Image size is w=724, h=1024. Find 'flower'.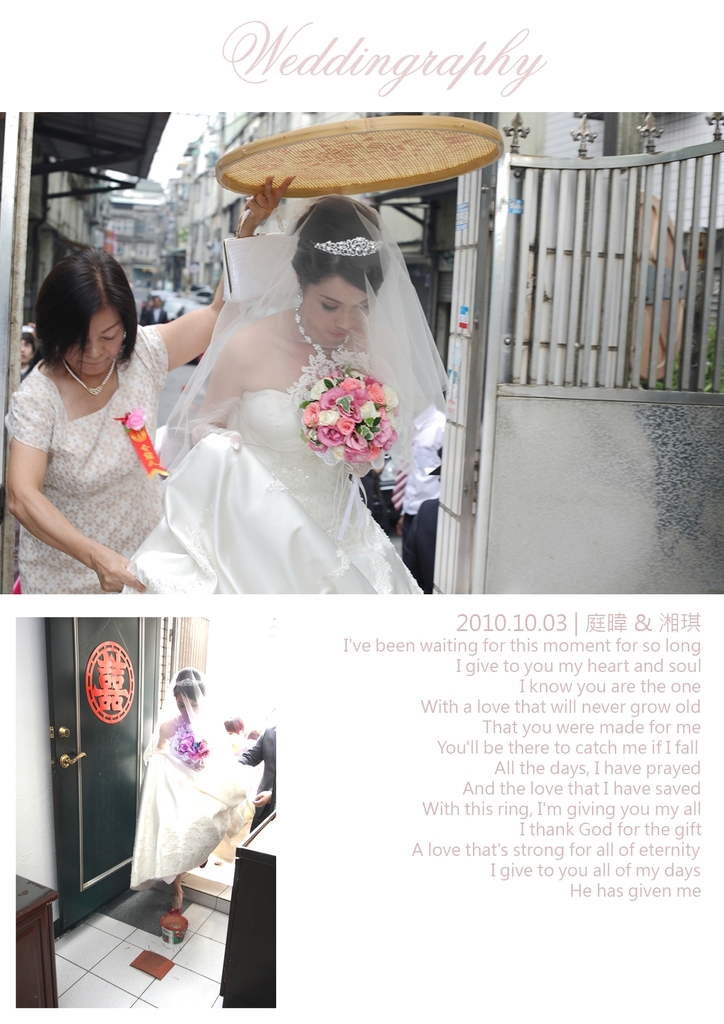
crop(127, 406, 147, 431).
